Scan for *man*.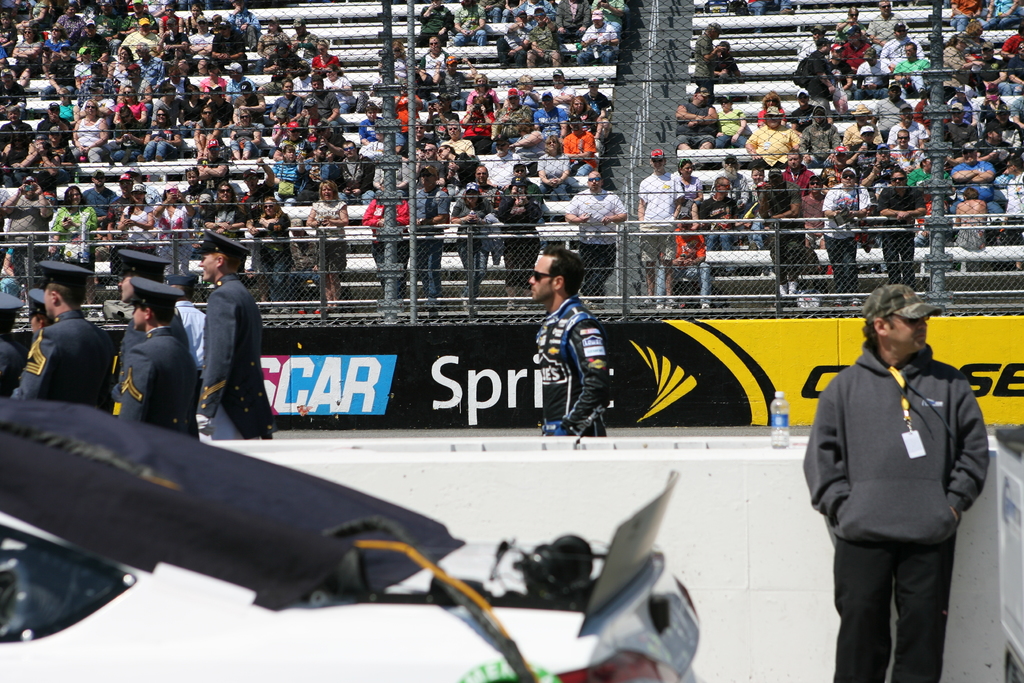
Scan result: bbox=(56, 6, 85, 42).
